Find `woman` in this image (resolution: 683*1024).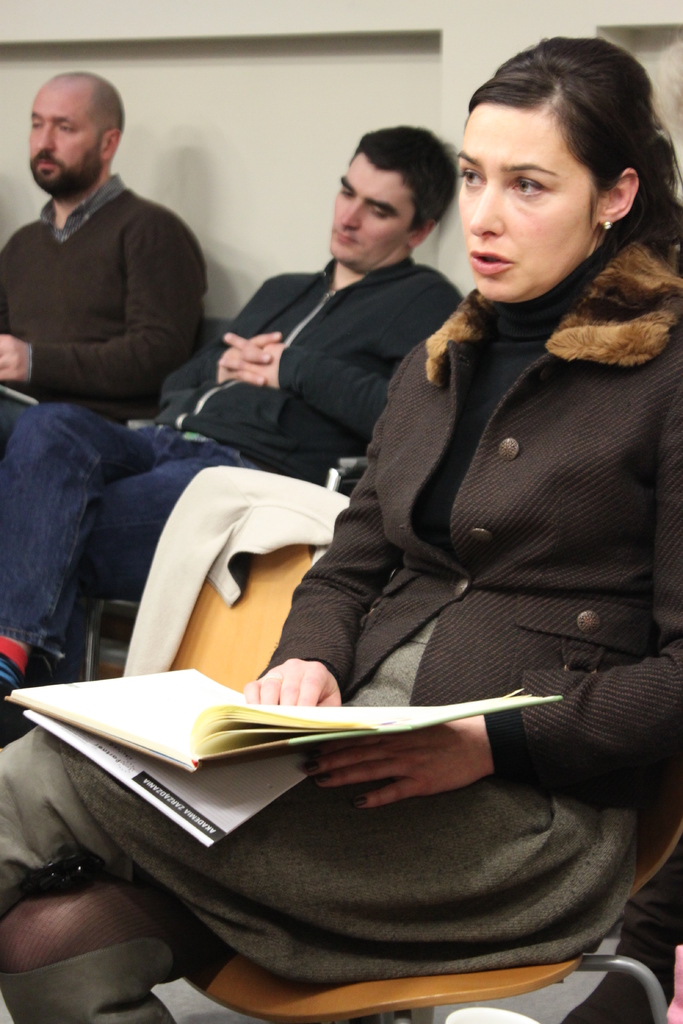
box(127, 106, 606, 988).
